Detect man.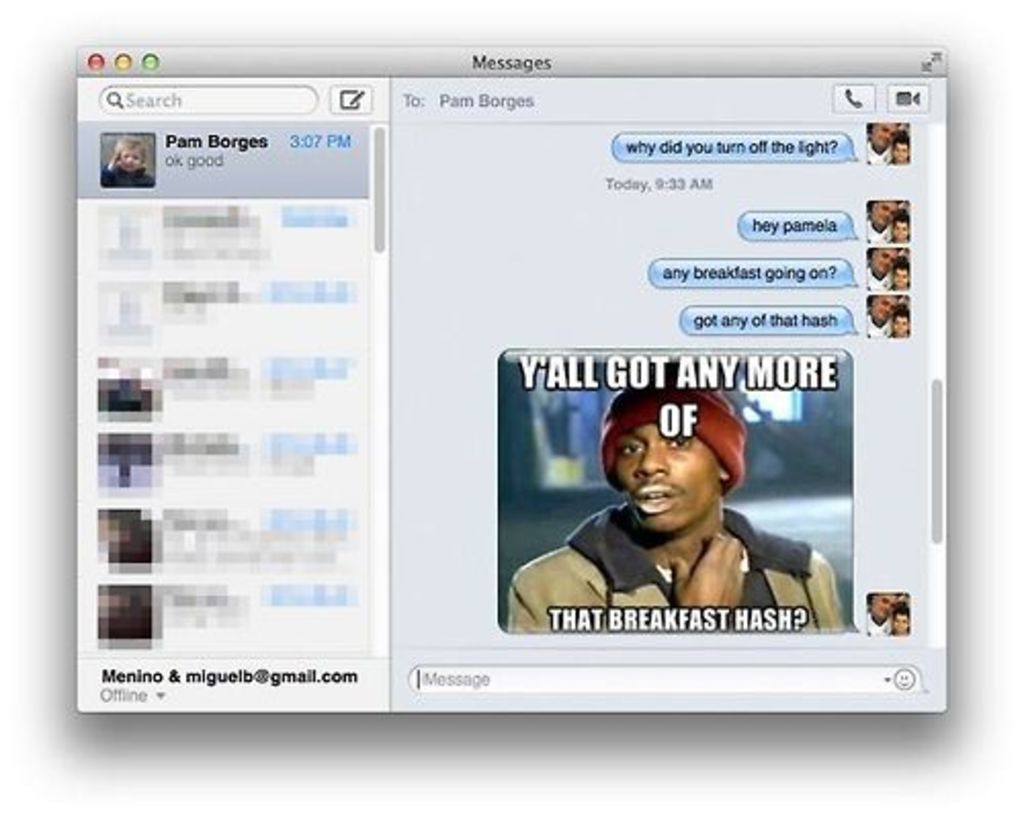
Detected at {"left": 518, "top": 377, "right": 834, "bottom": 657}.
